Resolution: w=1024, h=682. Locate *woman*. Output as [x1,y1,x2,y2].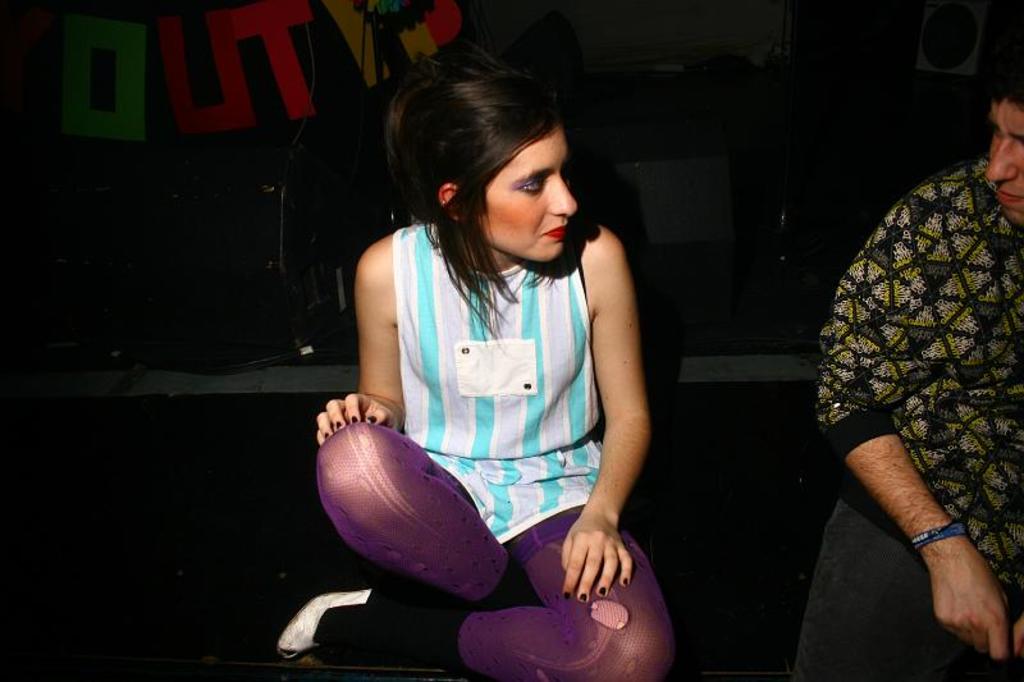
[307,33,677,642].
